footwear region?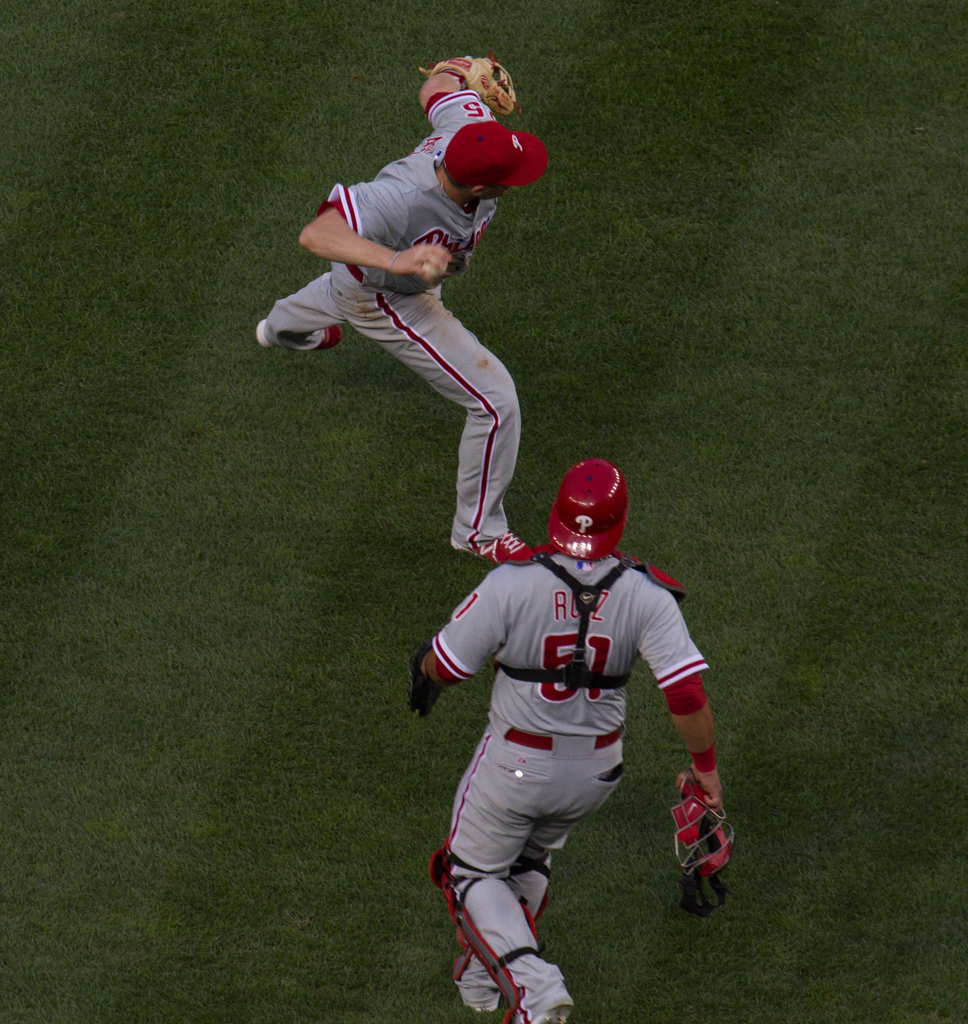
bbox(449, 519, 534, 568)
